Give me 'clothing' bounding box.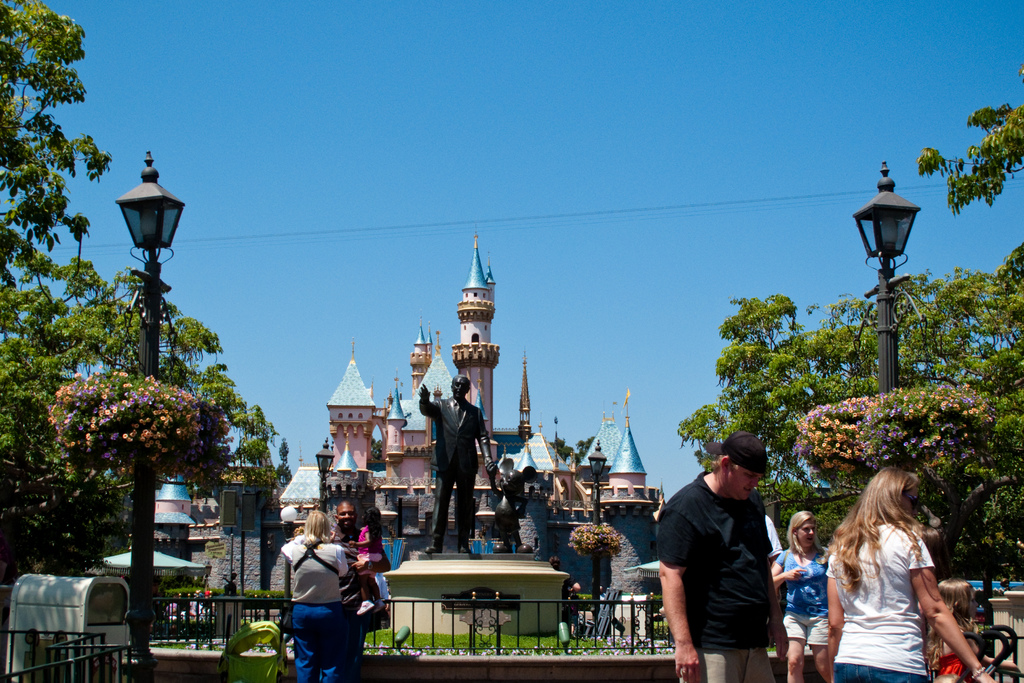
bbox=(279, 534, 349, 682).
